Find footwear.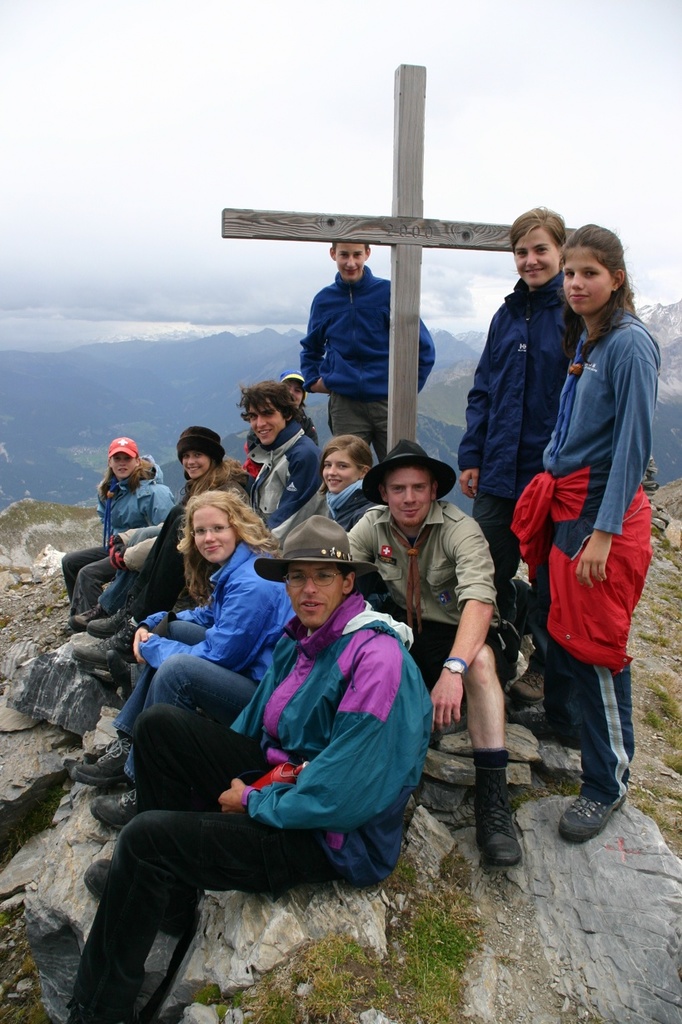
box=[76, 603, 140, 642].
